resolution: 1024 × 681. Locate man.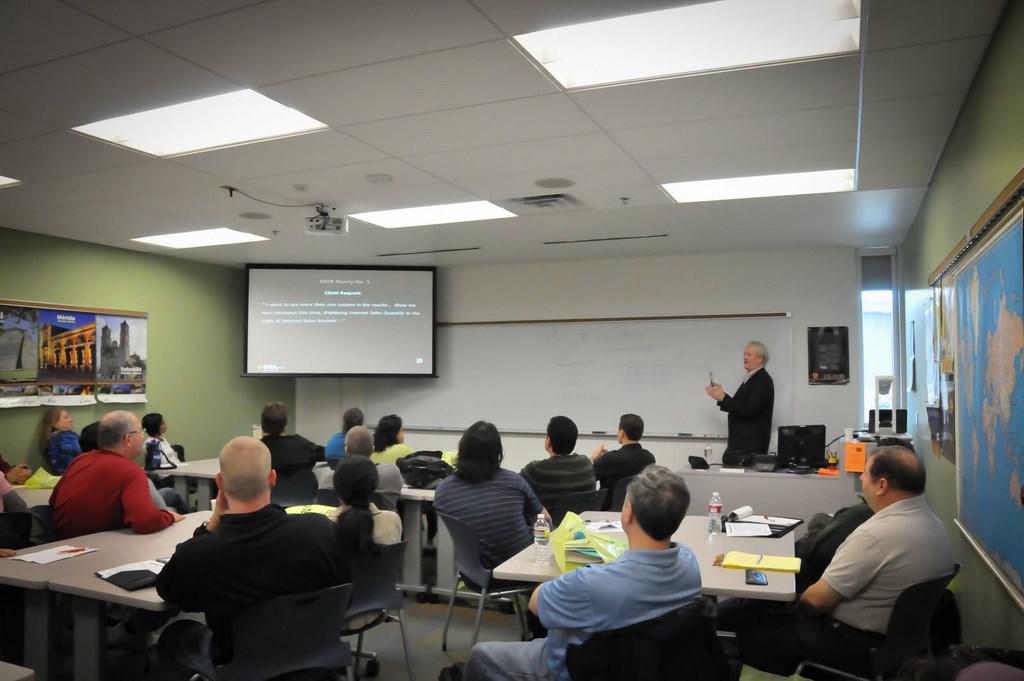
BBox(281, 458, 416, 551).
